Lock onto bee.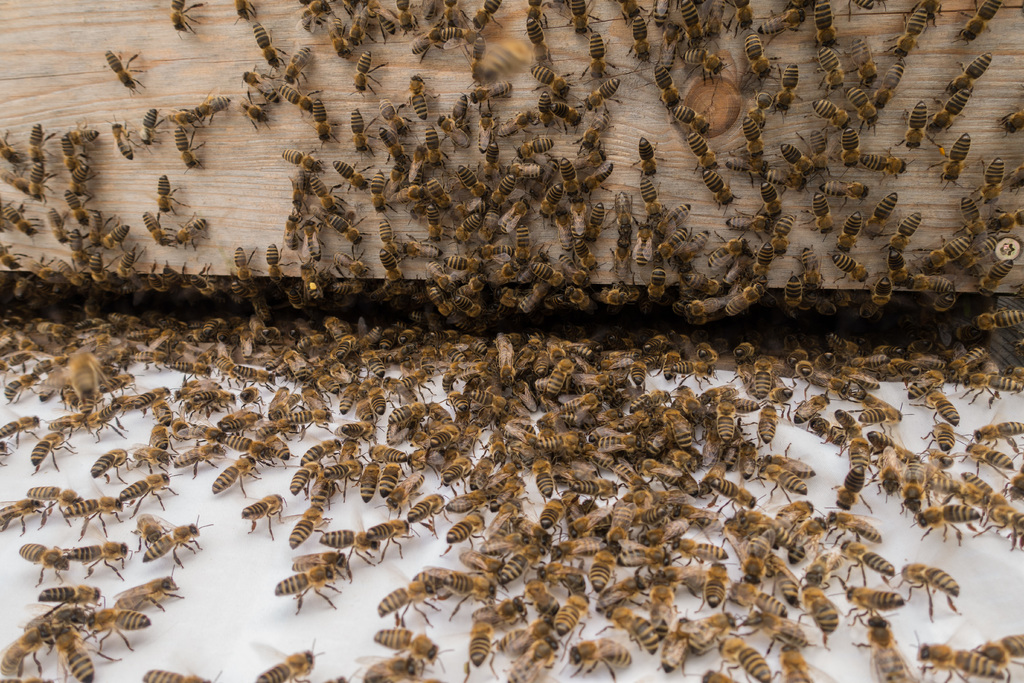
Locked: select_region(408, 73, 440, 119).
